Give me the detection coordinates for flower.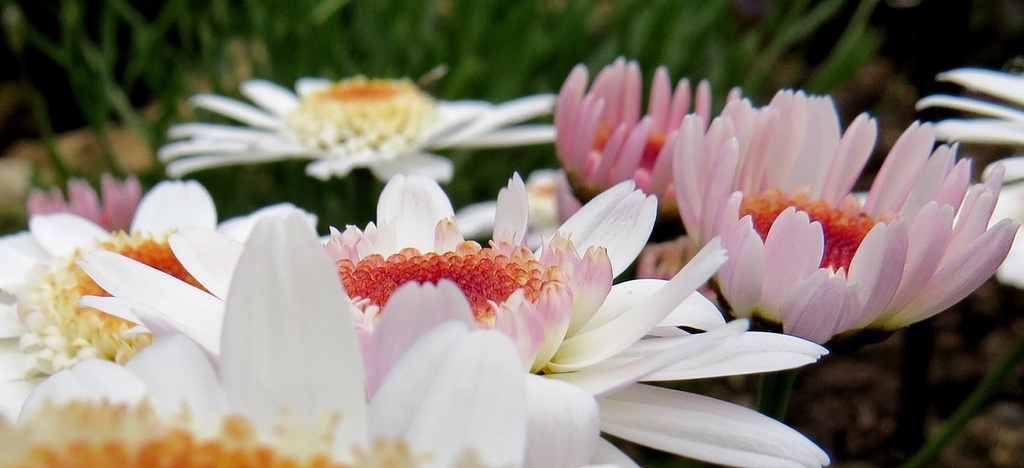
l=913, t=70, r=1023, b=180.
